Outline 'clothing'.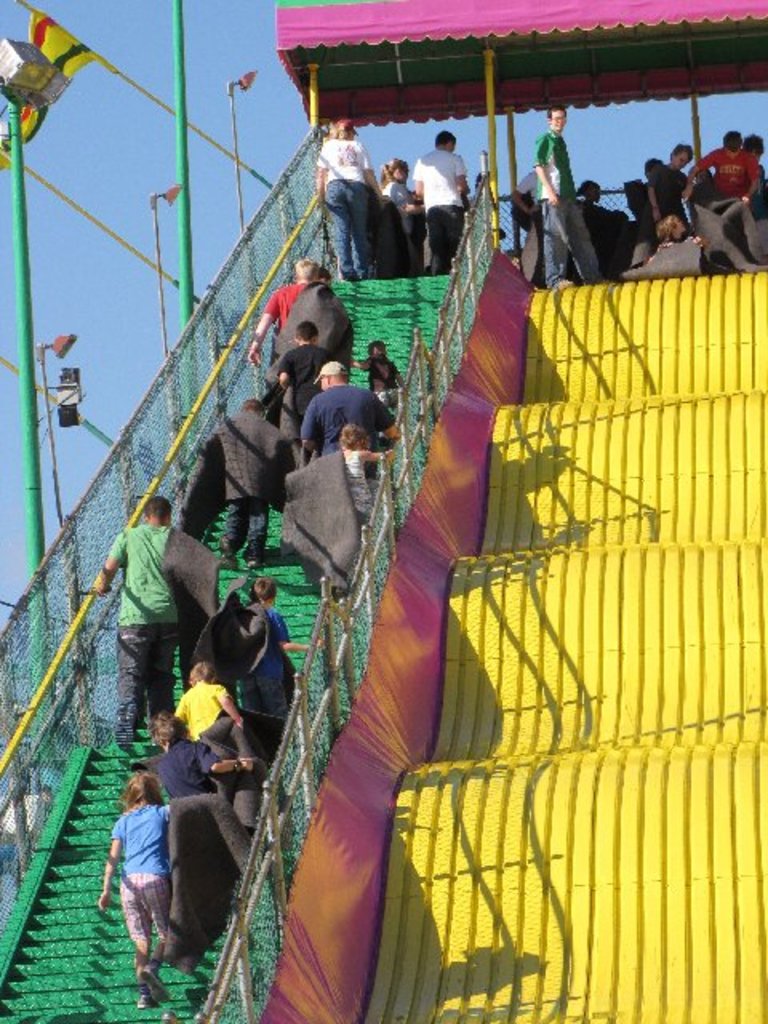
Outline: <region>270, 346, 330, 430</region>.
